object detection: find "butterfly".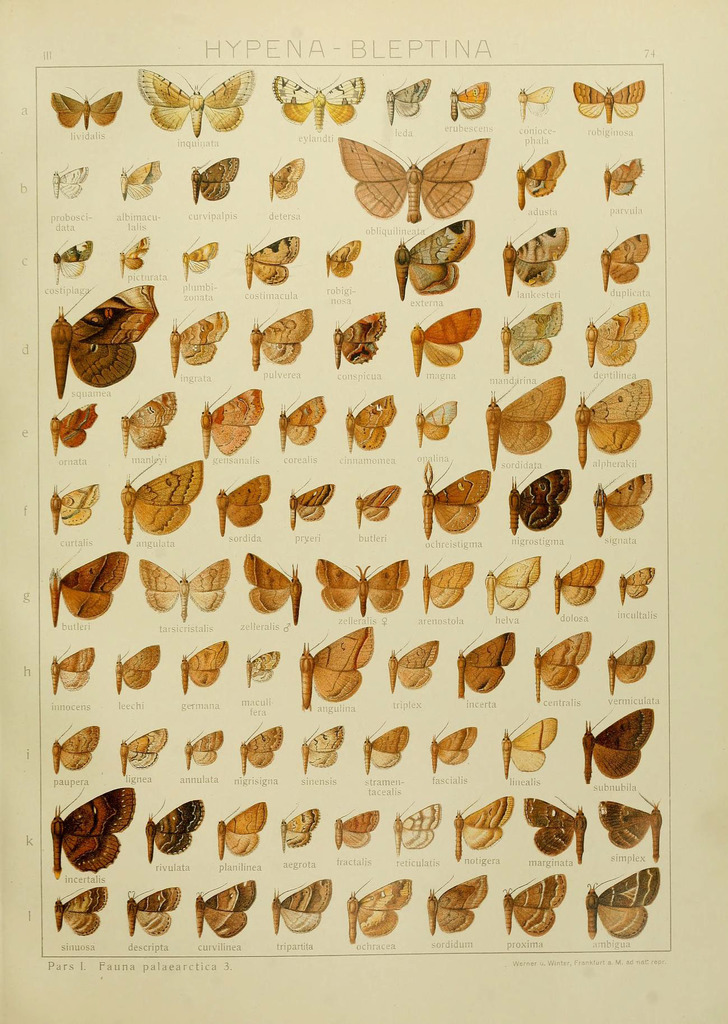
x1=287 y1=477 x2=336 y2=529.
